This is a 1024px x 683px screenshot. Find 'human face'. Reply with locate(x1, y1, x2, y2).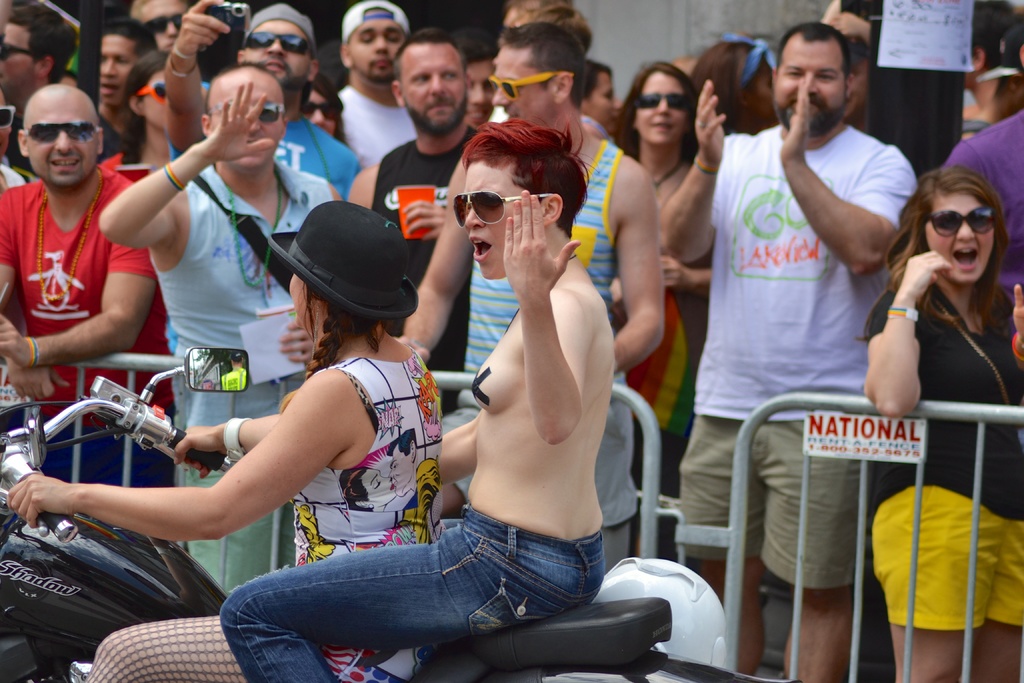
locate(137, 1, 192, 50).
